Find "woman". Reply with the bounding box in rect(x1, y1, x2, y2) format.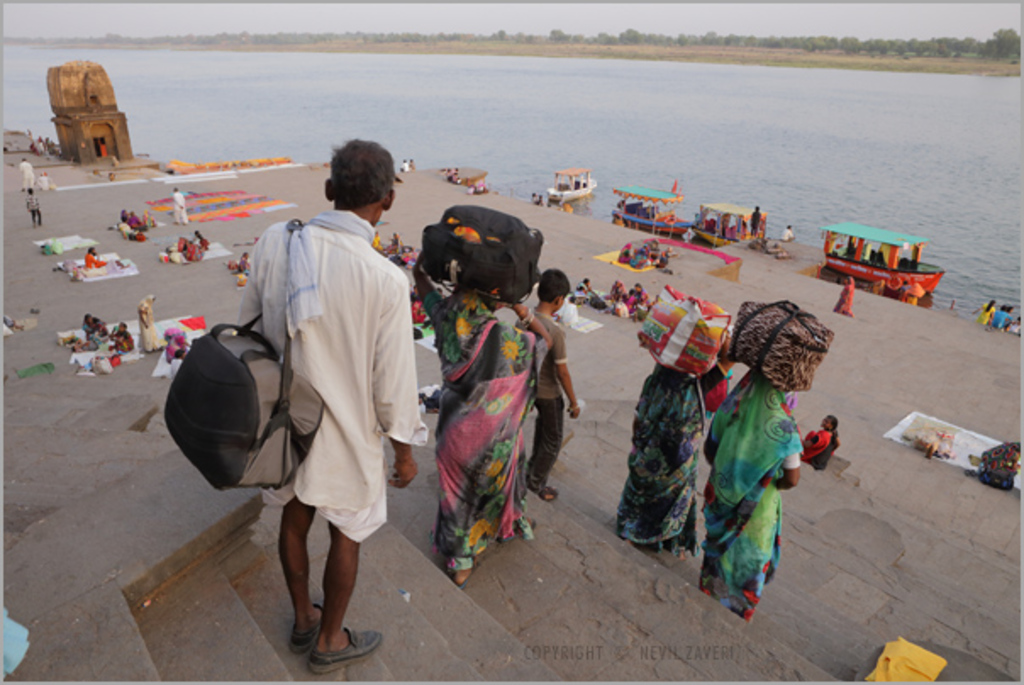
rect(139, 295, 166, 353).
